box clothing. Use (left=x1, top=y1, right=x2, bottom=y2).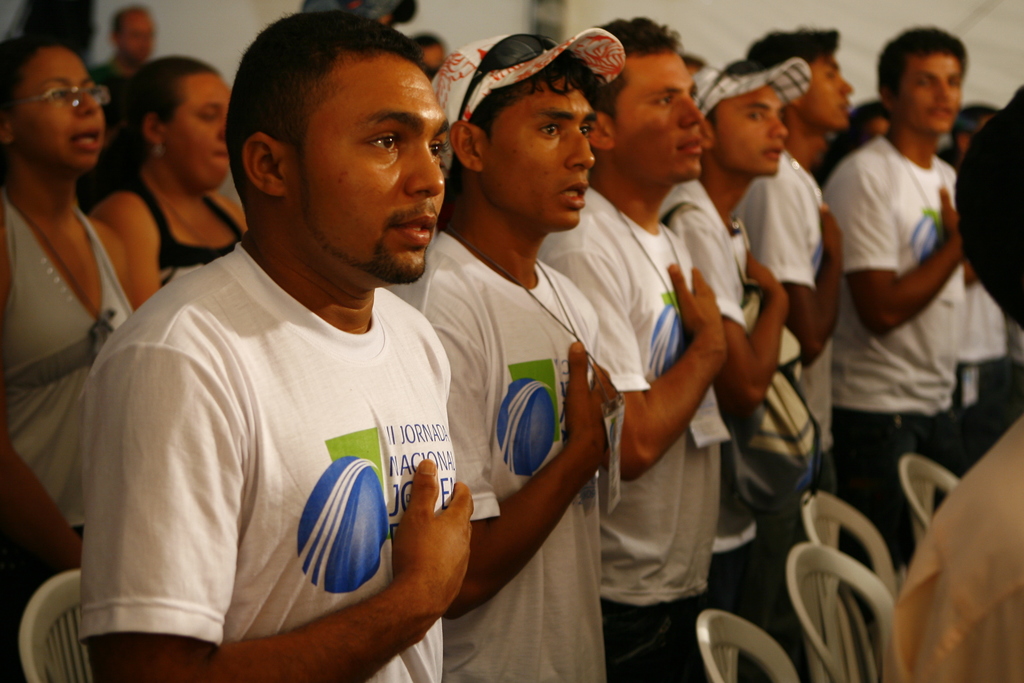
(left=661, top=169, right=804, bottom=682).
